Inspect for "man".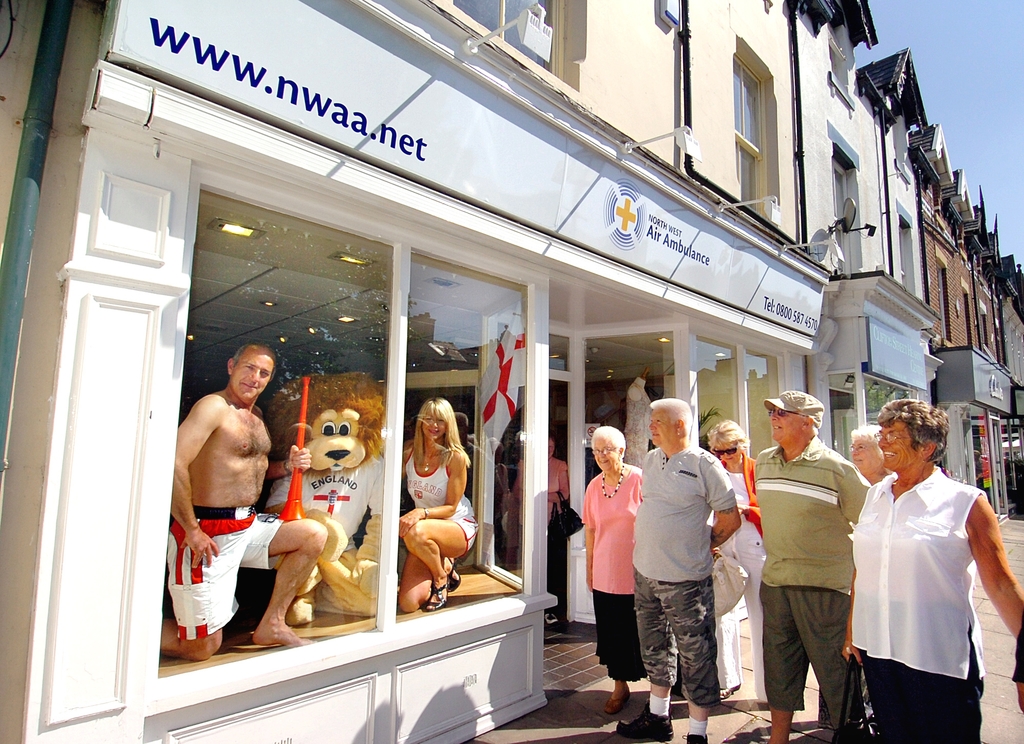
Inspection: <box>615,402,740,743</box>.
